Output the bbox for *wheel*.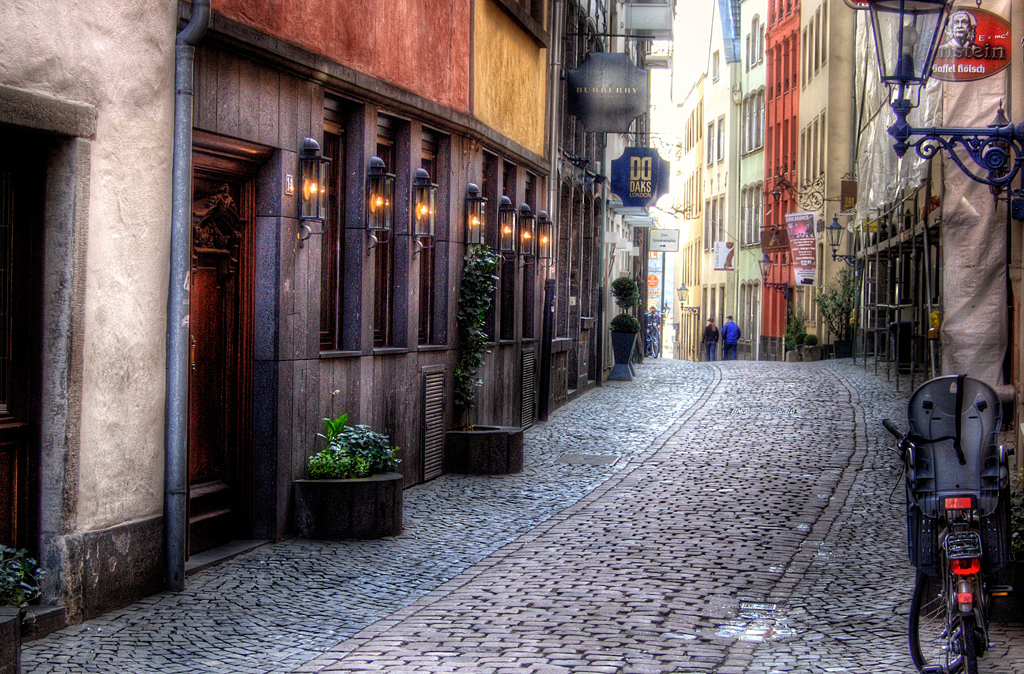
pyautogui.locateOnScreen(908, 573, 989, 670).
